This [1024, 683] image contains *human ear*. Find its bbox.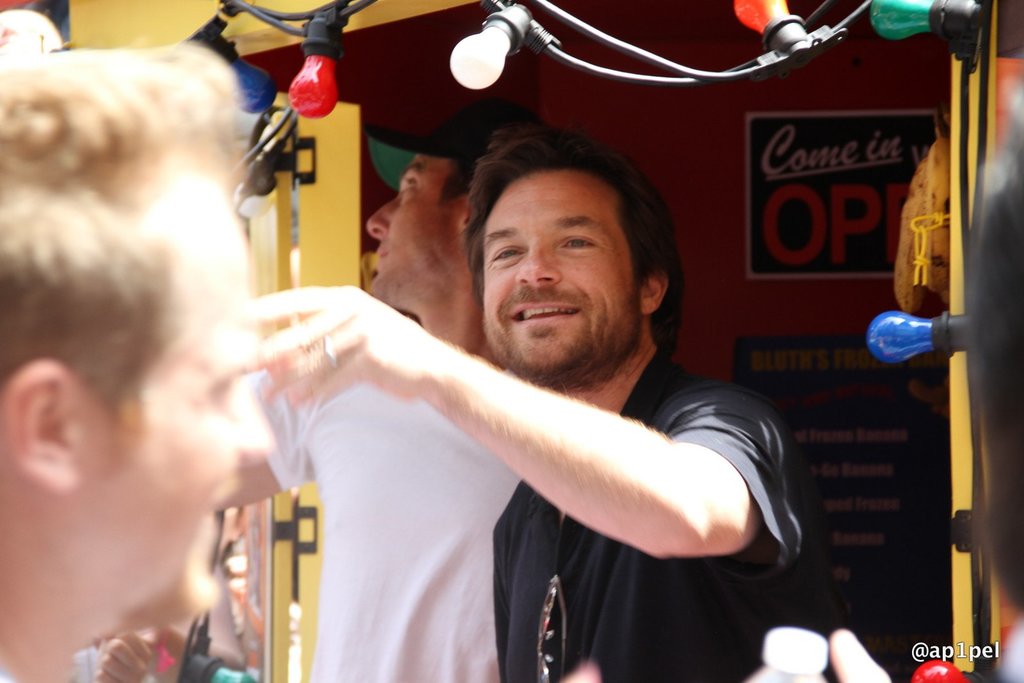
[458, 193, 481, 232].
